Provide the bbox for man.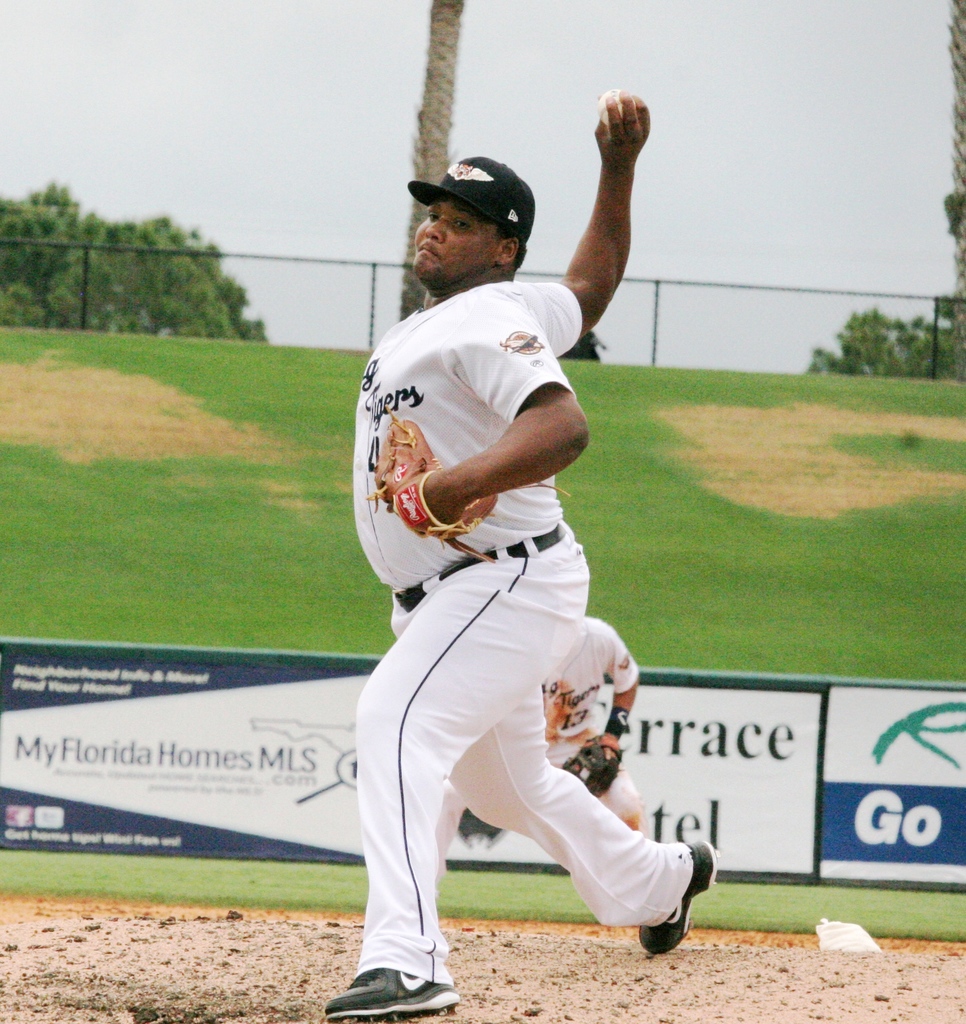
BBox(325, 108, 674, 997).
